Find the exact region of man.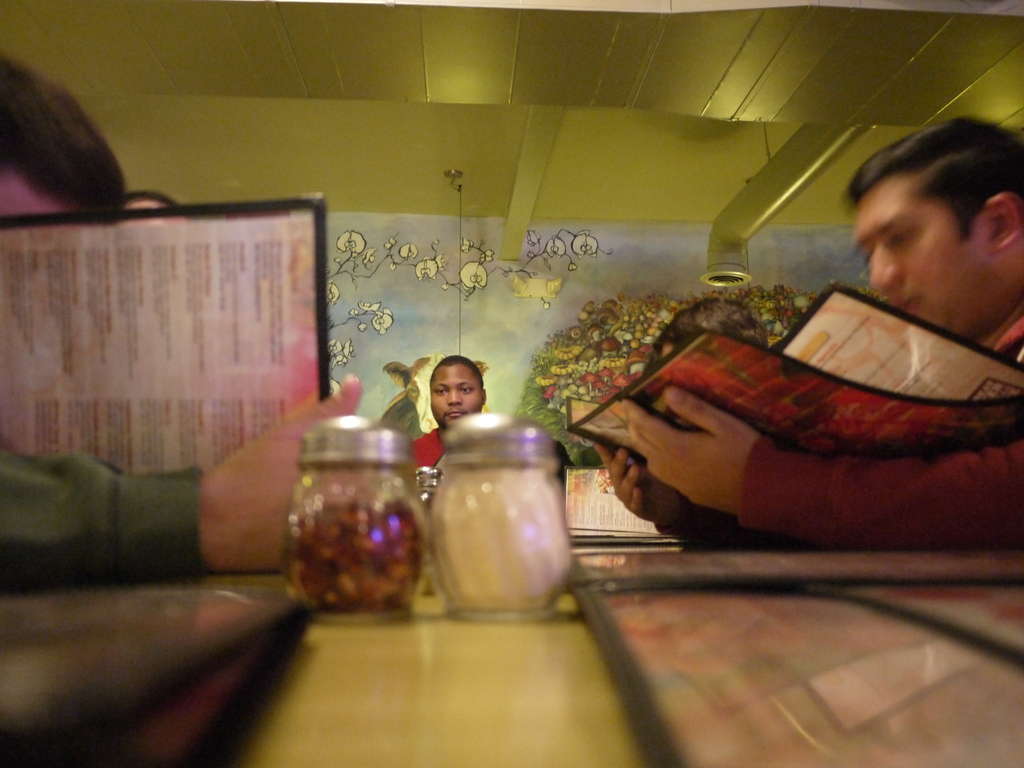
Exact region: [left=0, top=47, right=362, bottom=597].
